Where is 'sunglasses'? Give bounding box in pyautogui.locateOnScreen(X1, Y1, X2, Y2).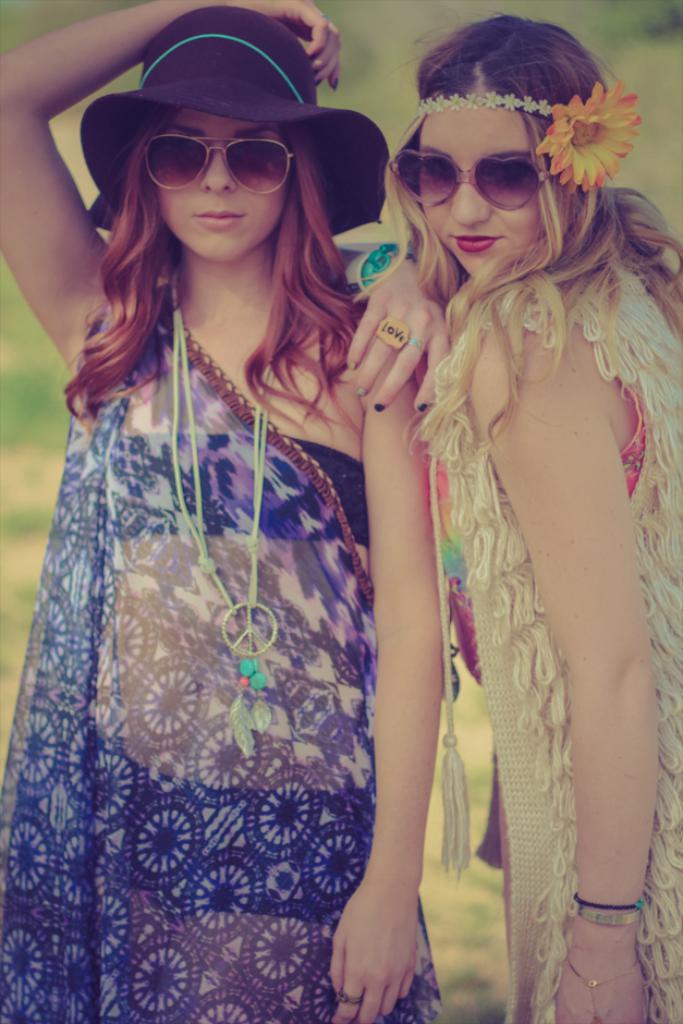
pyautogui.locateOnScreen(390, 149, 544, 212).
